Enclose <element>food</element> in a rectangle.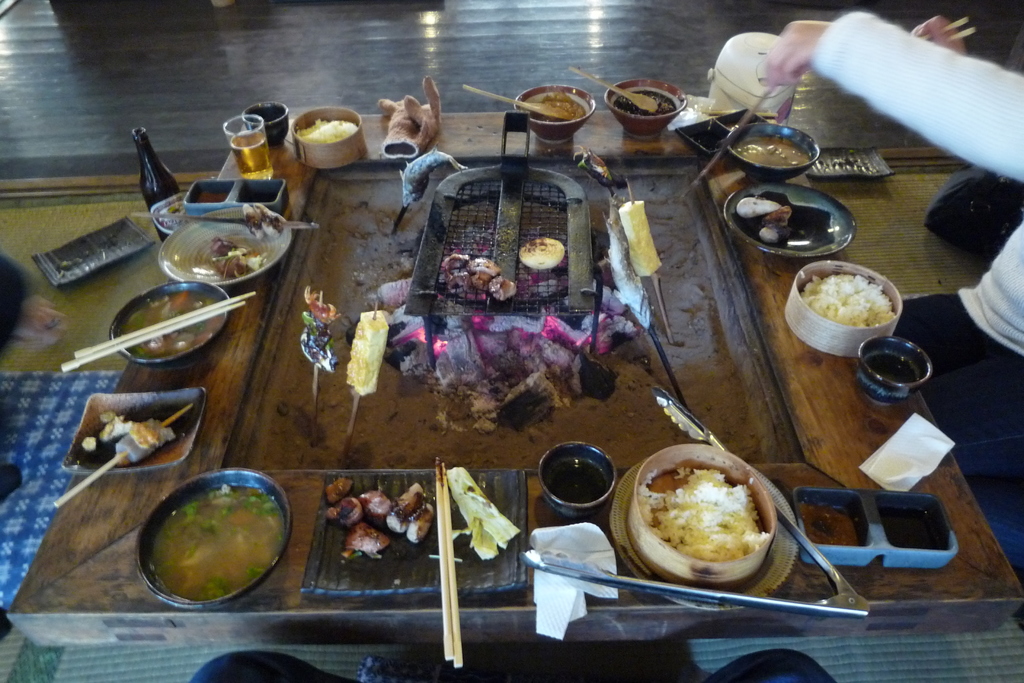
l=241, t=202, r=281, b=239.
